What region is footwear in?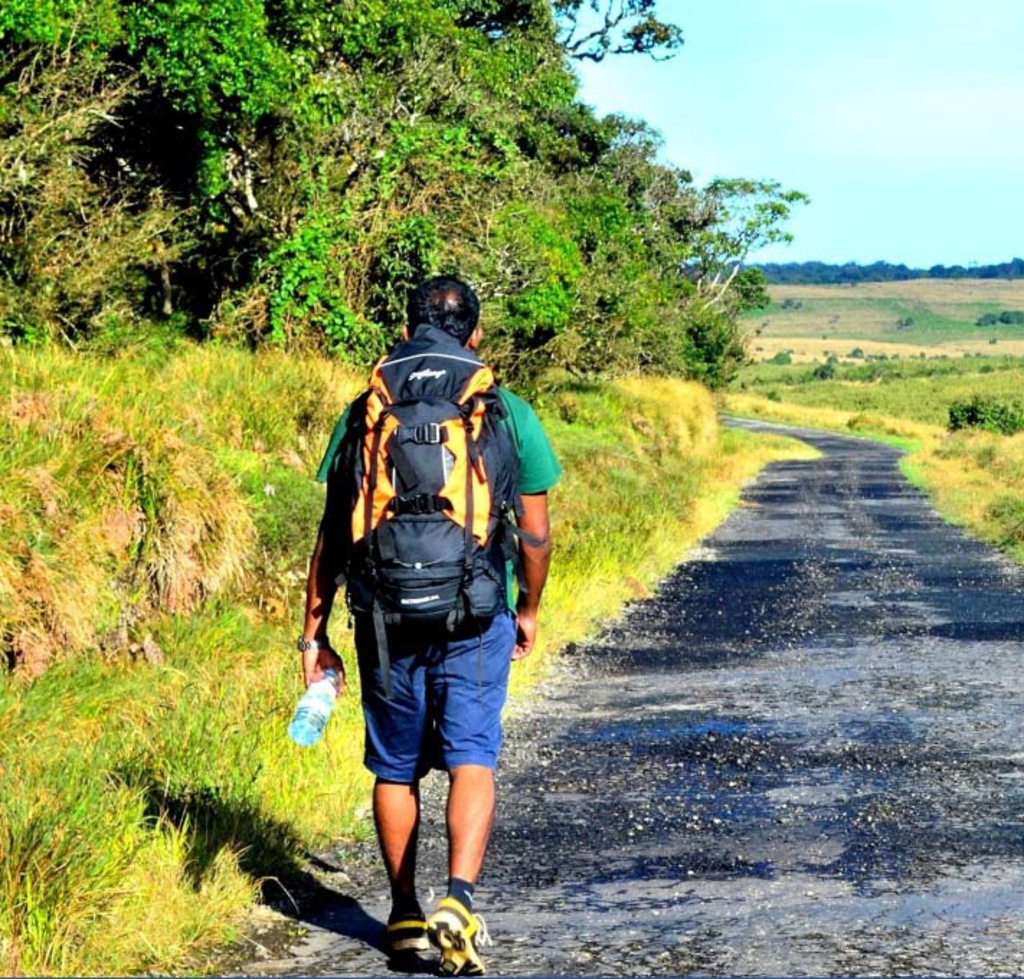
357/852/475/955.
